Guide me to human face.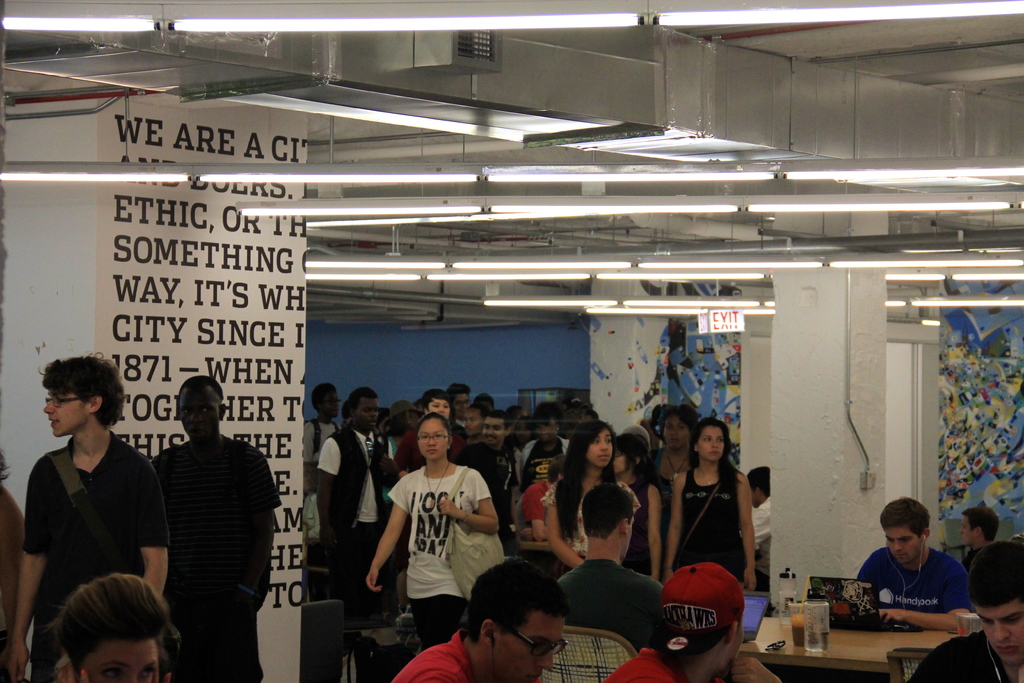
Guidance: [x1=356, y1=399, x2=380, y2=432].
